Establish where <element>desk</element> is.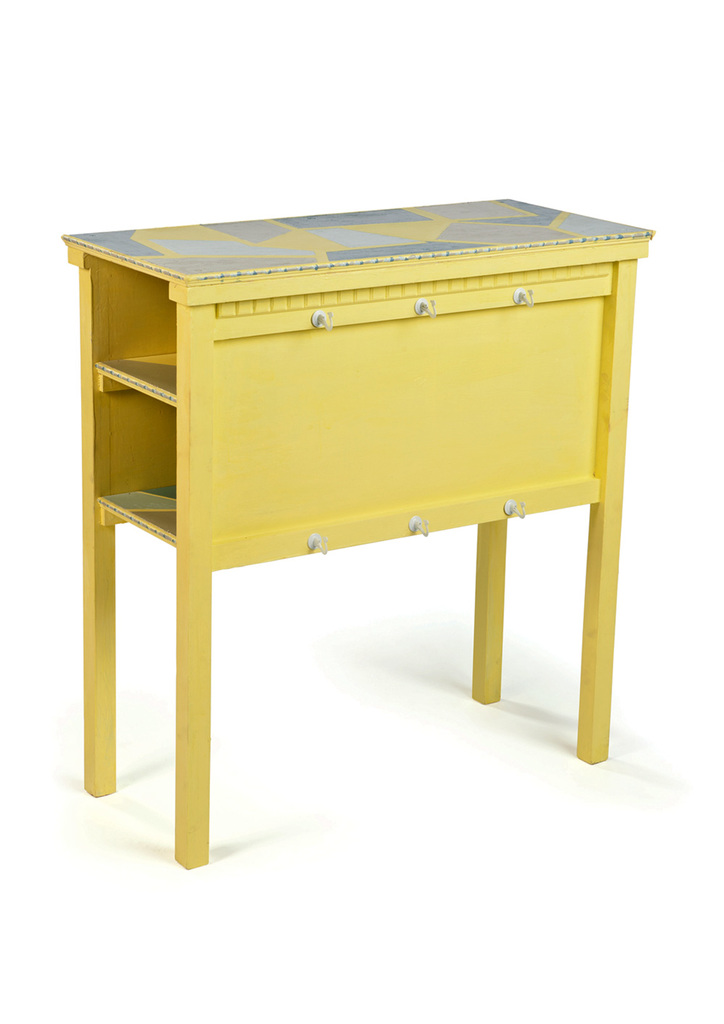
Established at [left=66, top=199, right=657, bottom=871].
